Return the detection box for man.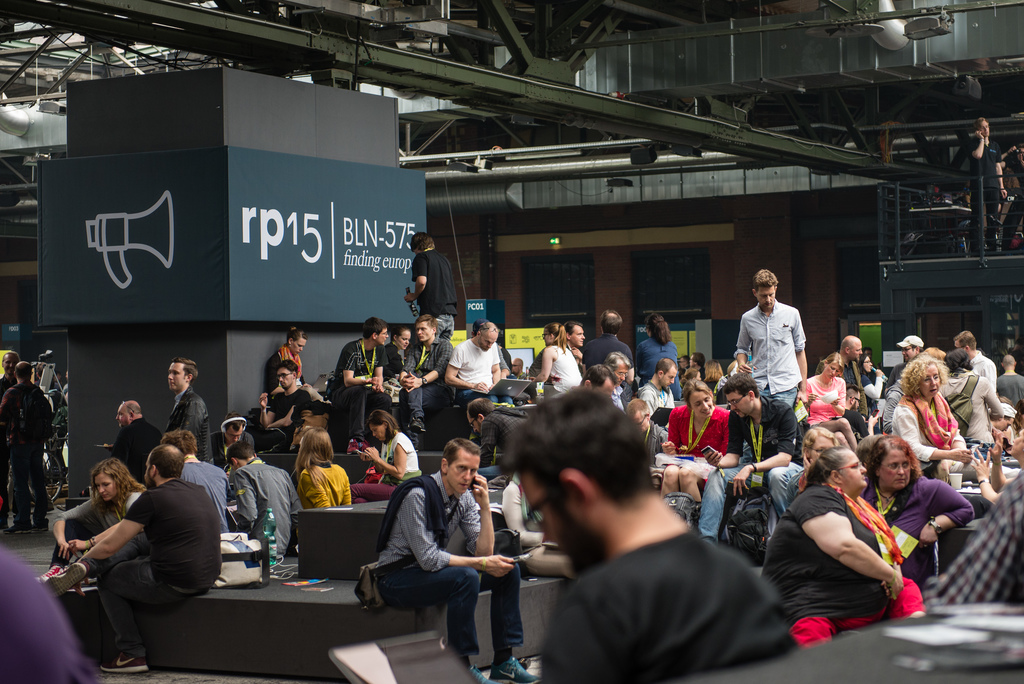
x1=150 y1=425 x2=236 y2=530.
